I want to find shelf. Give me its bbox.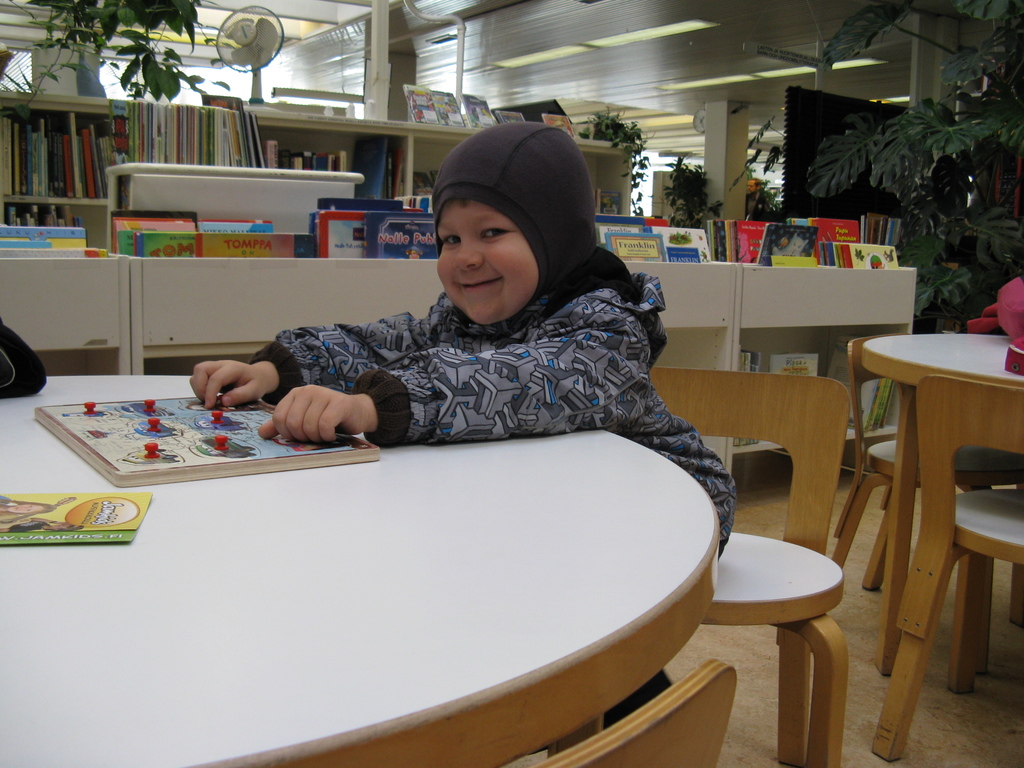
left=614, top=256, right=742, bottom=272.
